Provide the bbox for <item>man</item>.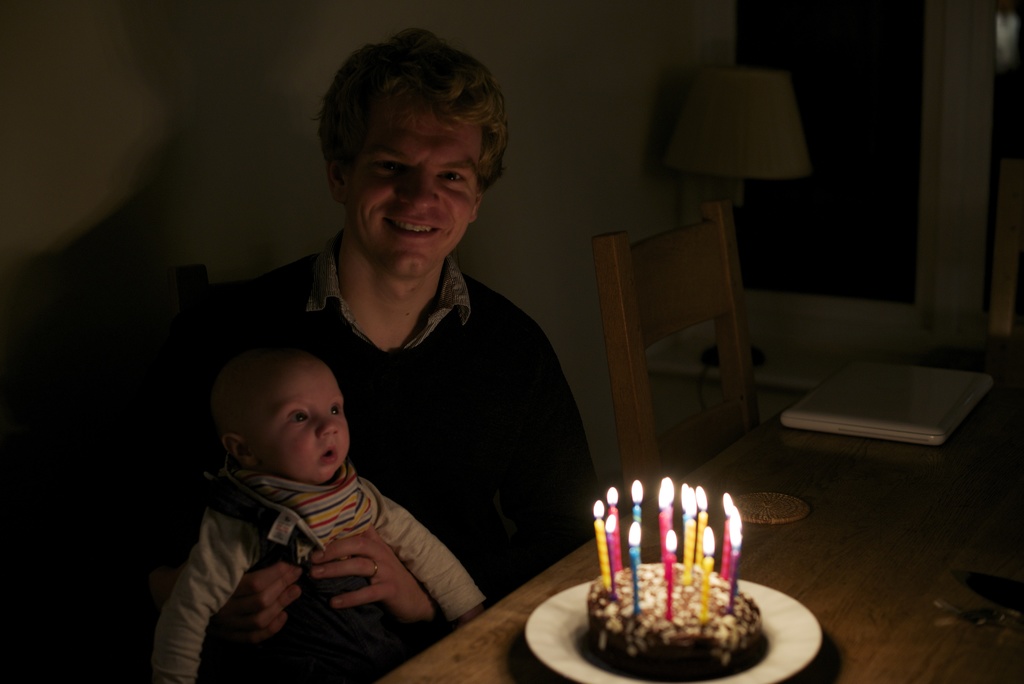
pyautogui.locateOnScreen(154, 28, 612, 670).
